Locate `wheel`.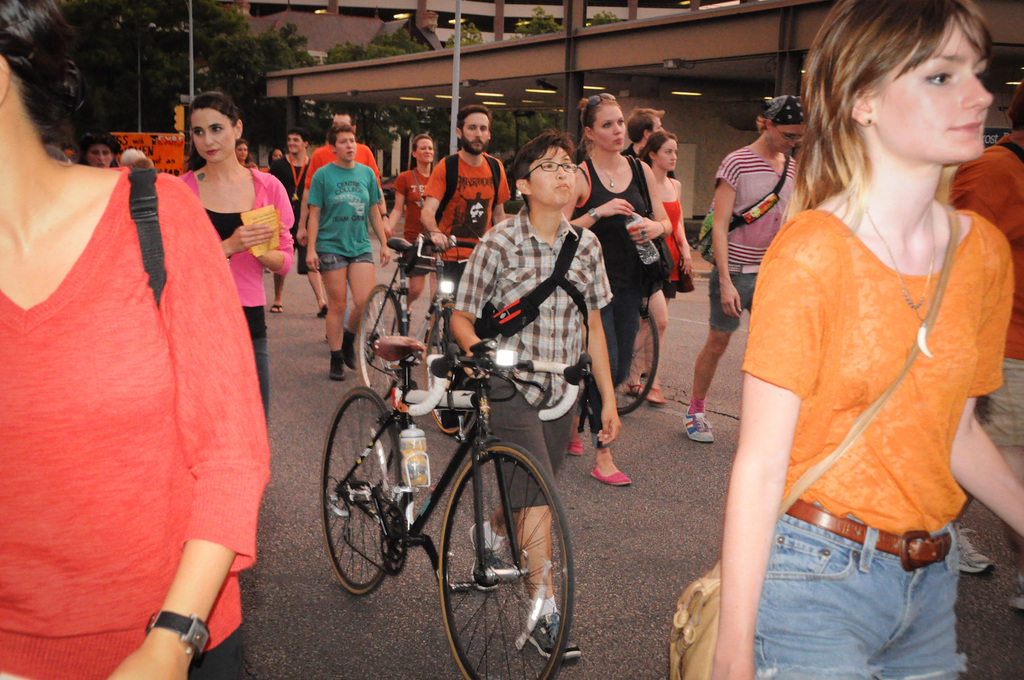
Bounding box: bbox(612, 306, 660, 413).
